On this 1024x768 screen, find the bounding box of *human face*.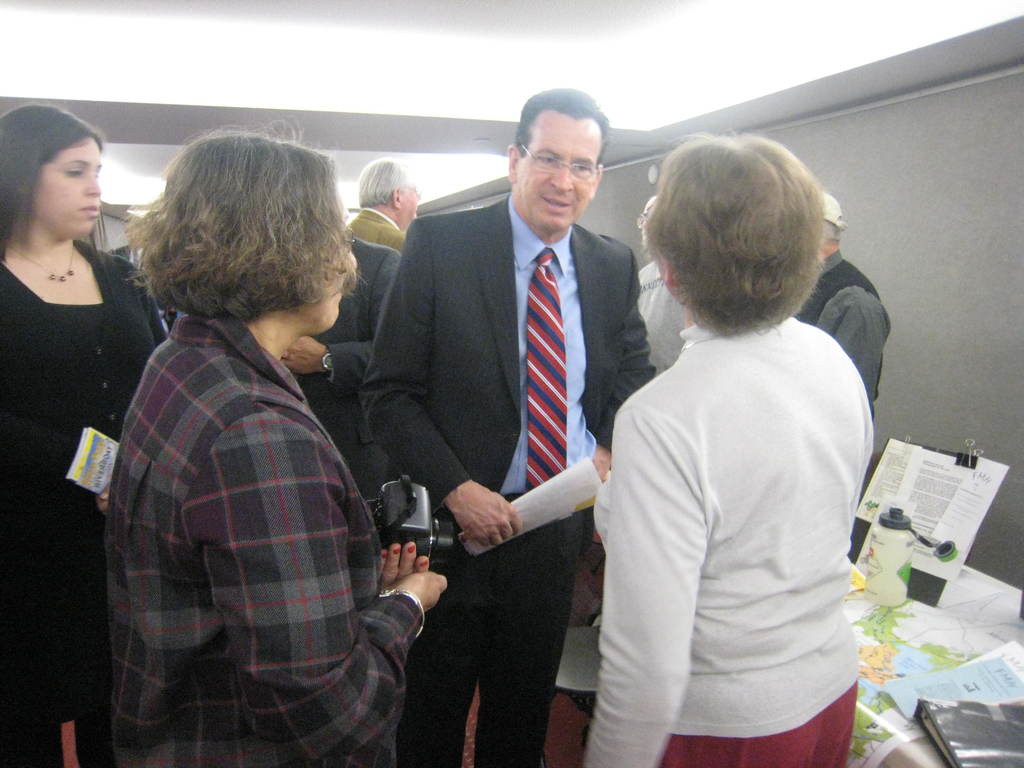
Bounding box: (x1=403, y1=179, x2=422, y2=221).
